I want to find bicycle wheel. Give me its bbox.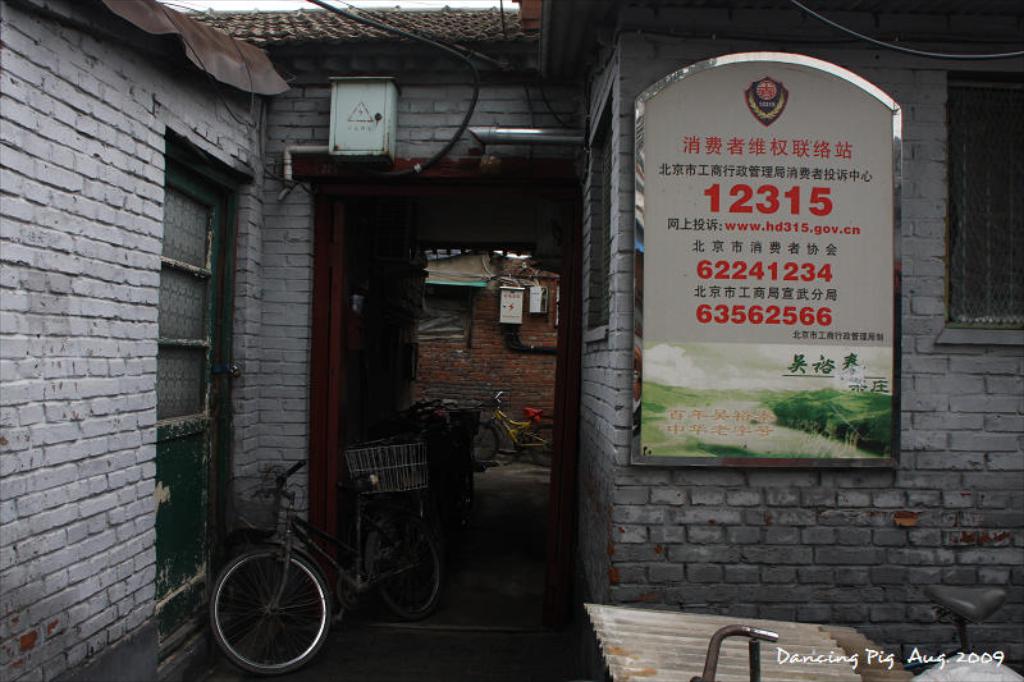
{"left": 525, "top": 422, "right": 554, "bottom": 467}.
